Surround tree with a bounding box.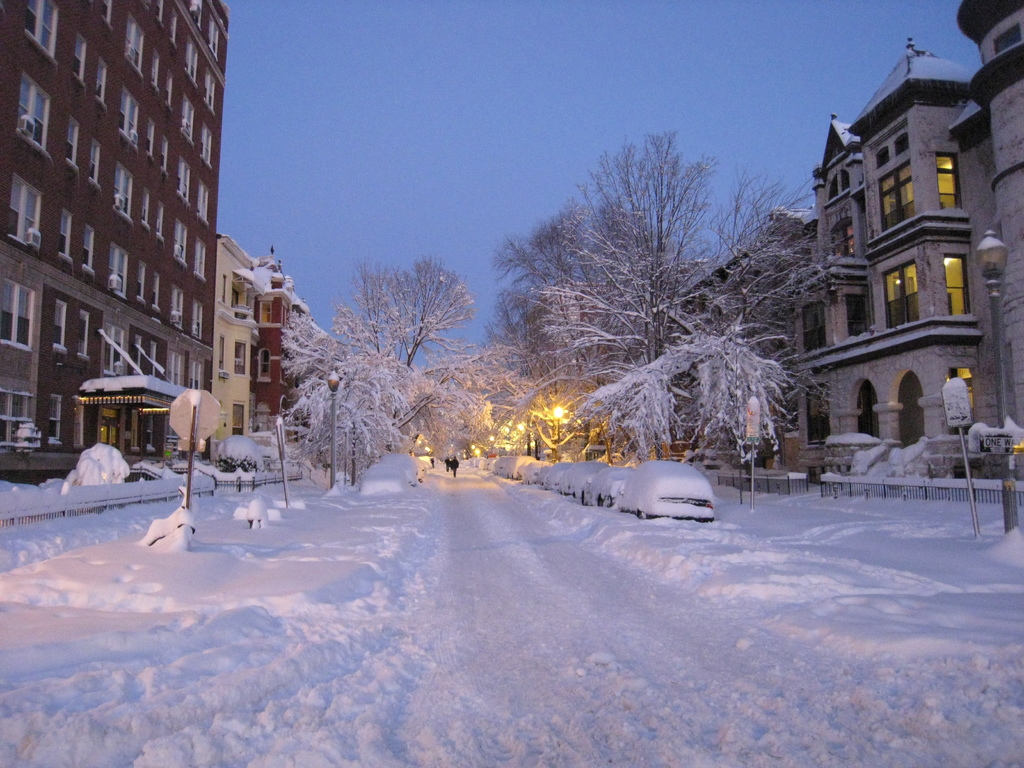
x1=508 y1=131 x2=726 y2=470.
